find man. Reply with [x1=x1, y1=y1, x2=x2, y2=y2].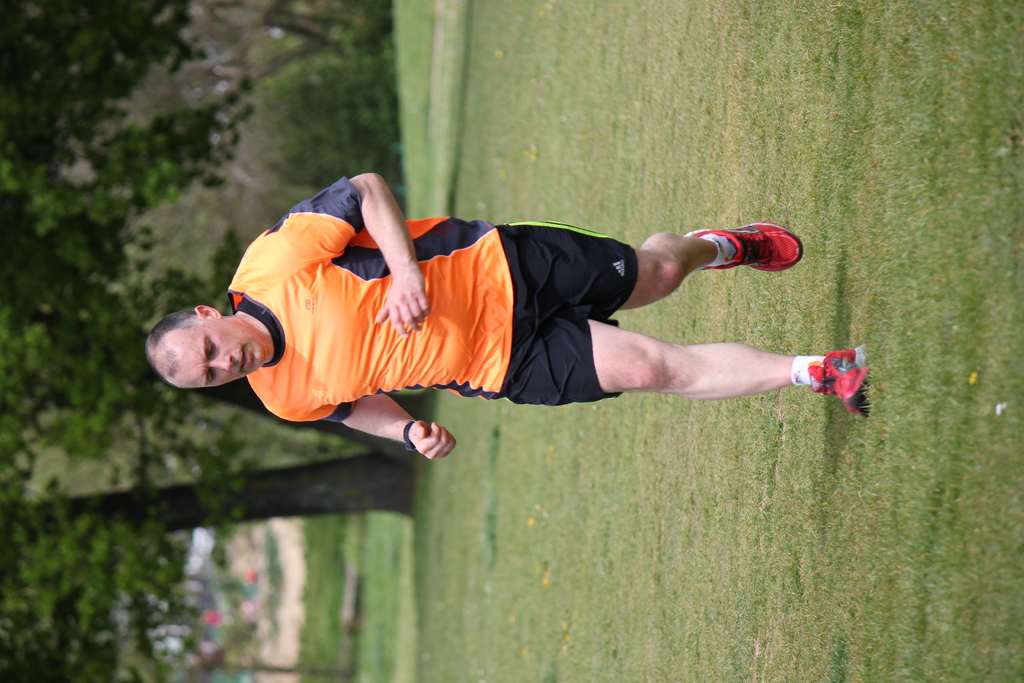
[x1=134, y1=163, x2=862, y2=460].
